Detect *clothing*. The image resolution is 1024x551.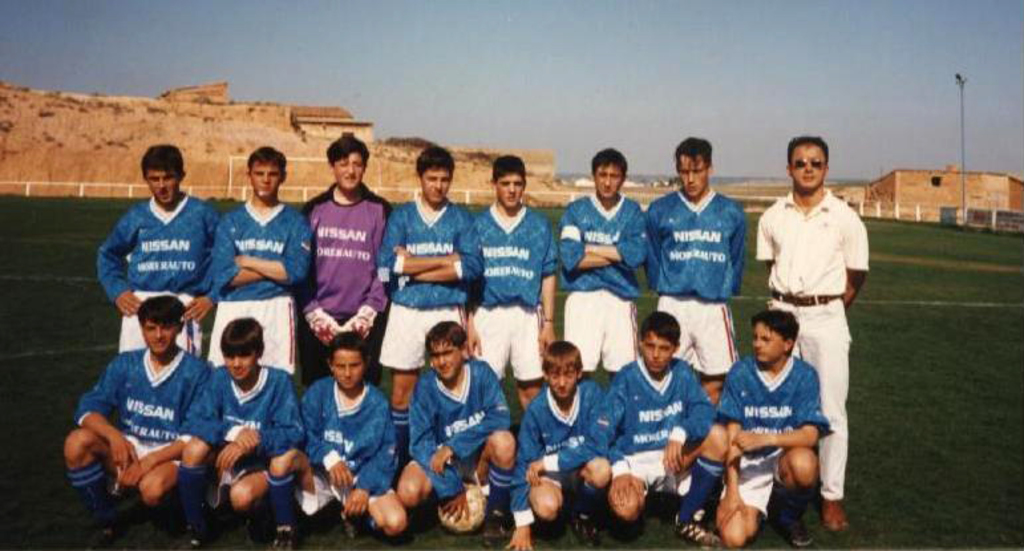
(177,210,296,360).
